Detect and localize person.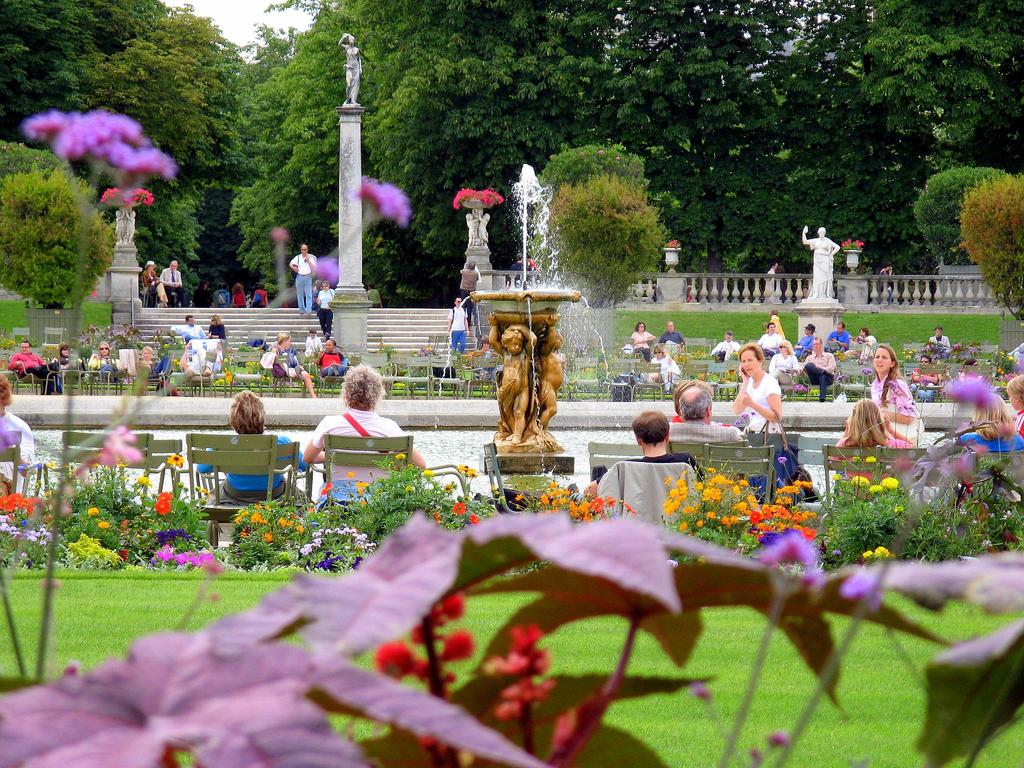
Localized at [left=207, top=317, right=228, bottom=339].
